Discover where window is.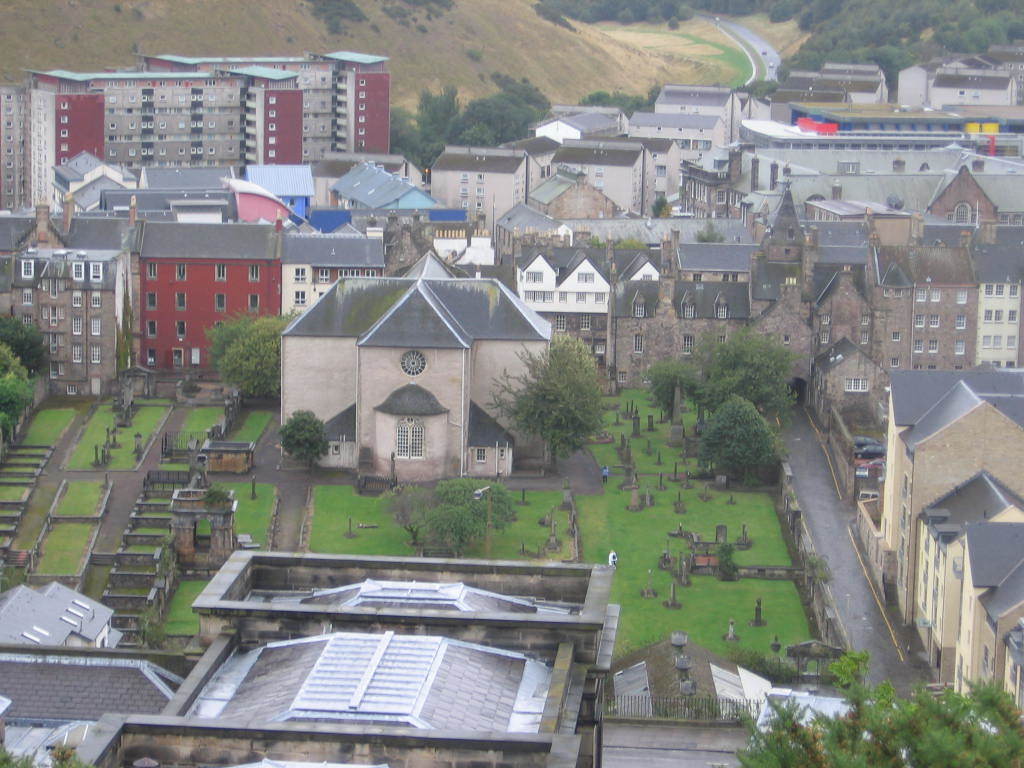
Discovered at select_region(952, 345, 964, 359).
